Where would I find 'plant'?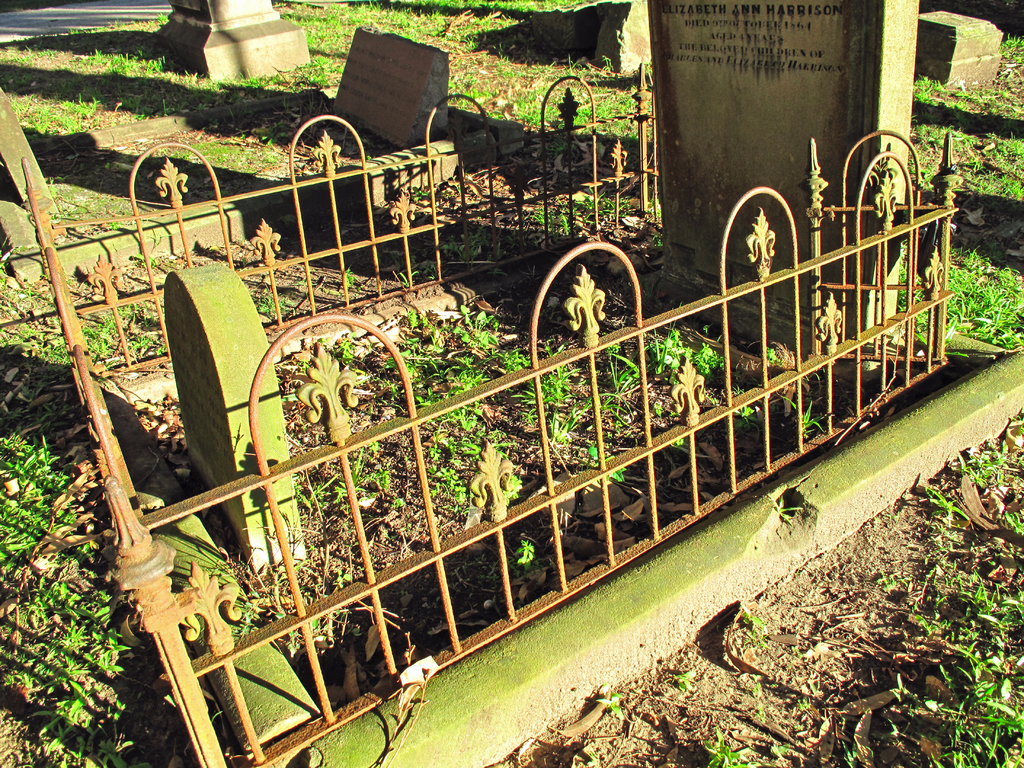
At l=632, t=326, r=690, b=395.
